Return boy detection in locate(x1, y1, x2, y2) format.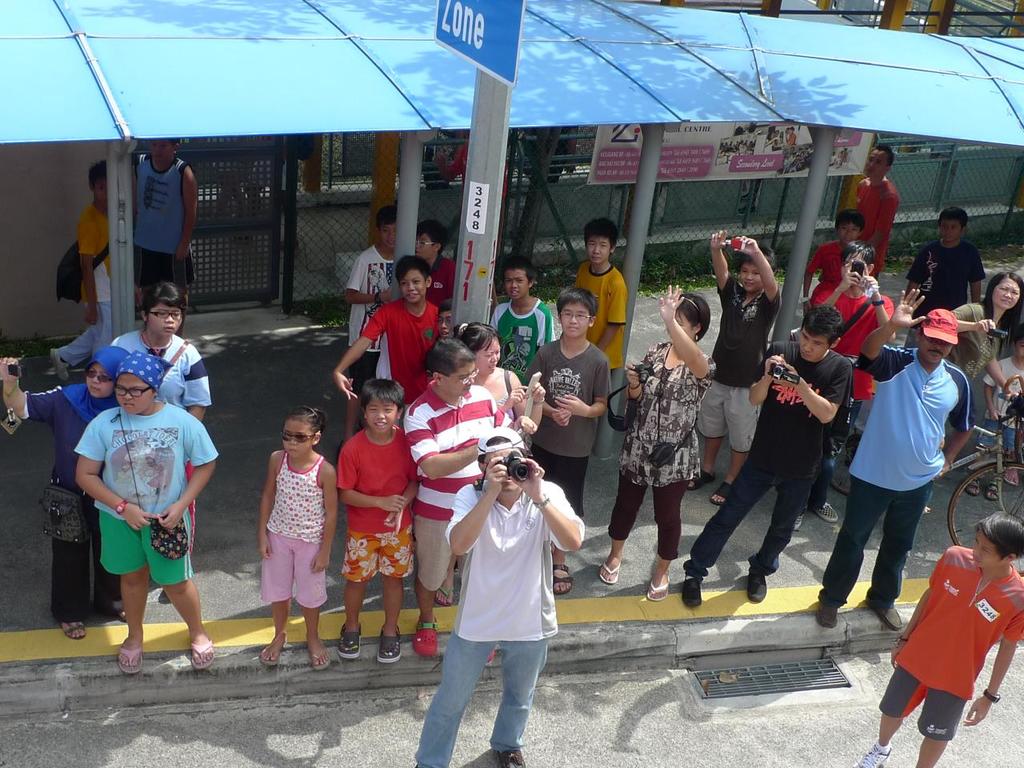
locate(570, 218, 630, 369).
